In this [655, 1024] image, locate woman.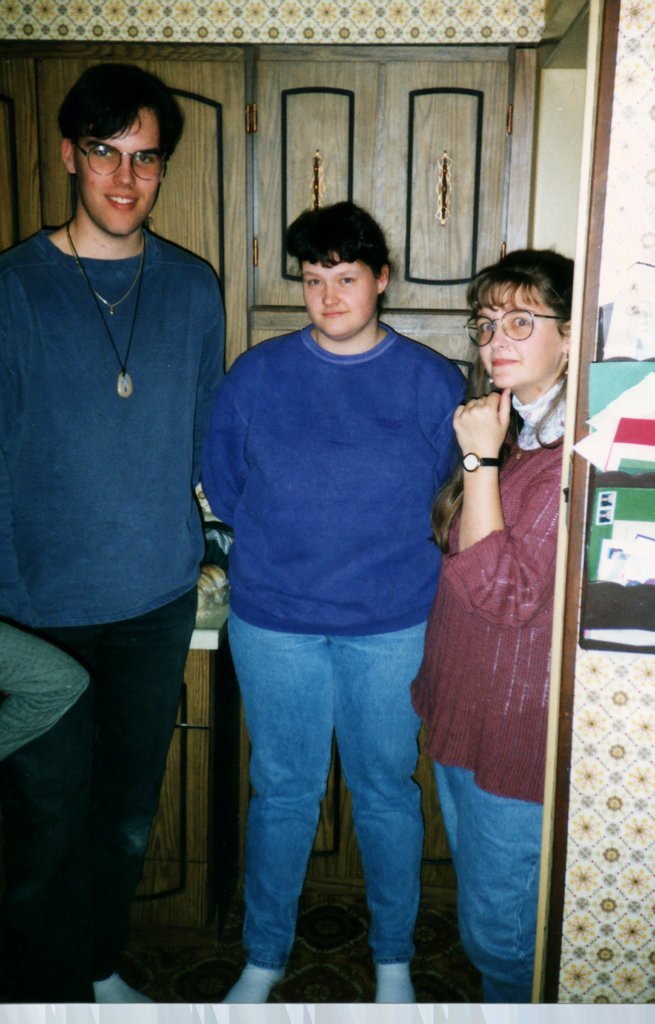
Bounding box: detection(401, 231, 582, 997).
